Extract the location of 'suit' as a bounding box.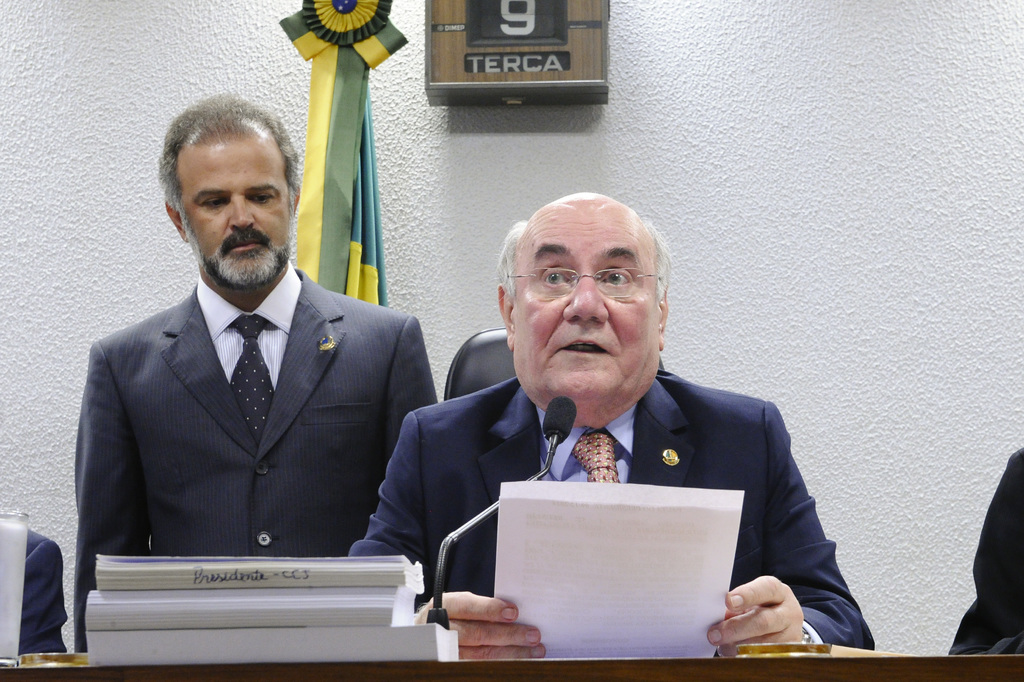
l=943, t=444, r=1023, b=663.
